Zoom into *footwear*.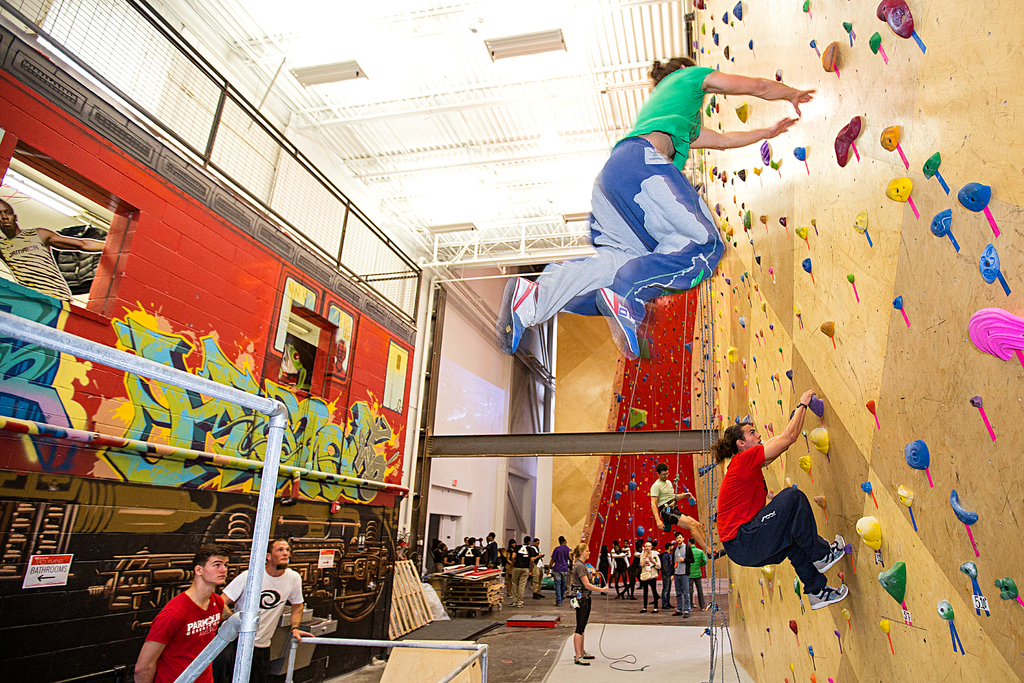
Zoom target: select_region(701, 605, 705, 612).
